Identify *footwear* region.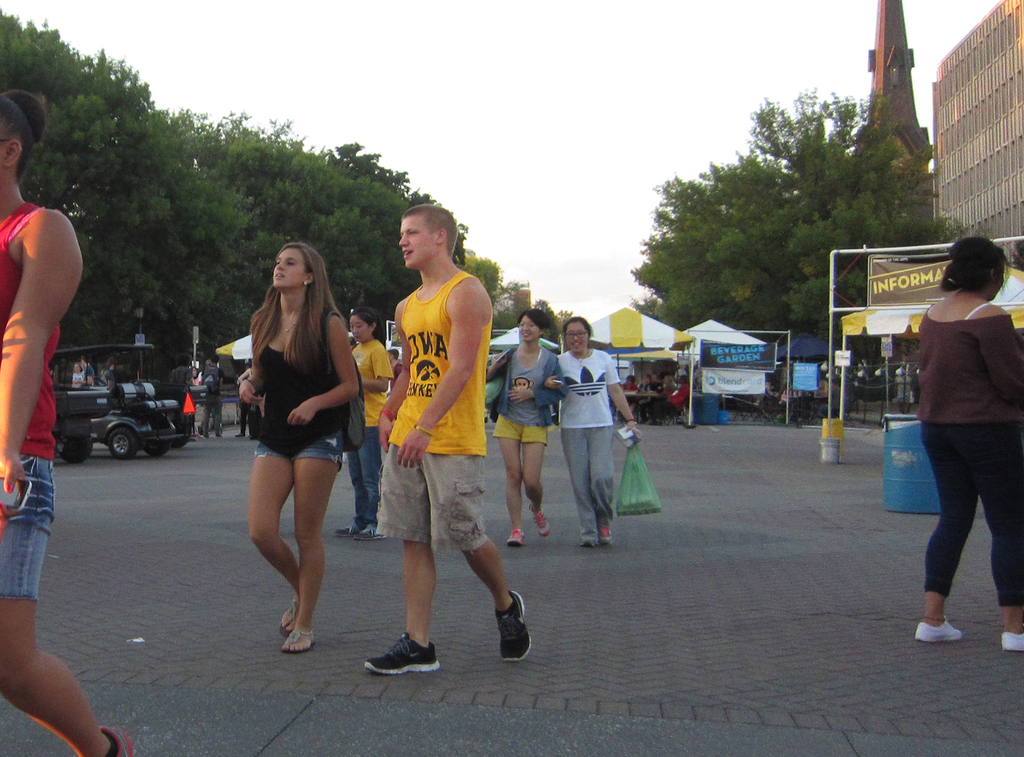
Region: pyautogui.locateOnScreen(365, 635, 444, 673).
